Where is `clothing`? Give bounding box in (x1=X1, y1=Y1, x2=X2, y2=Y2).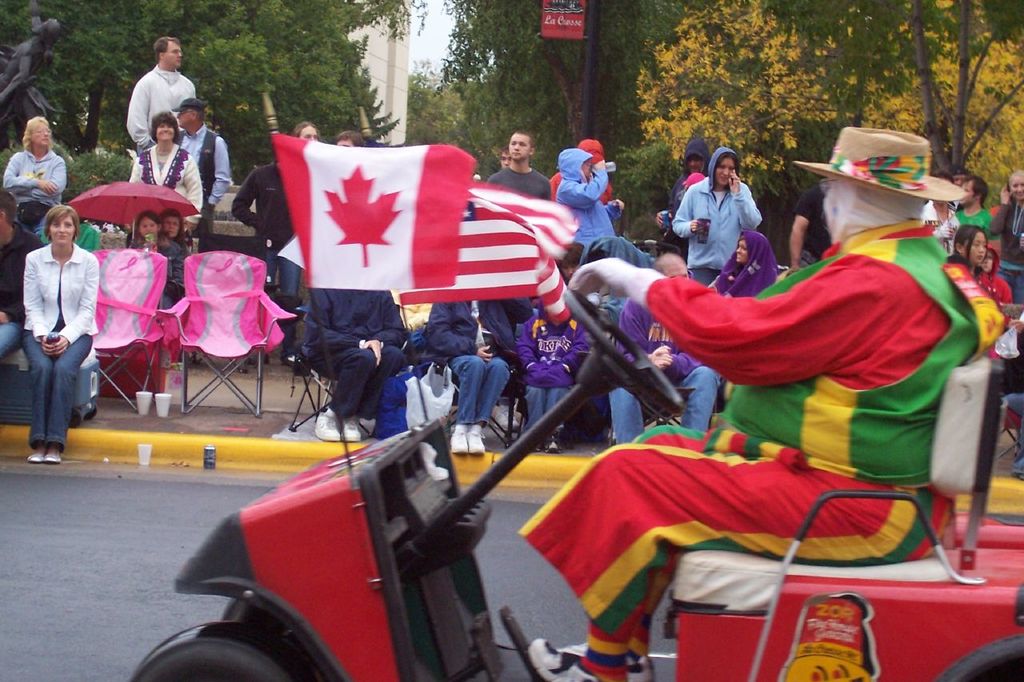
(x1=2, y1=142, x2=62, y2=200).
